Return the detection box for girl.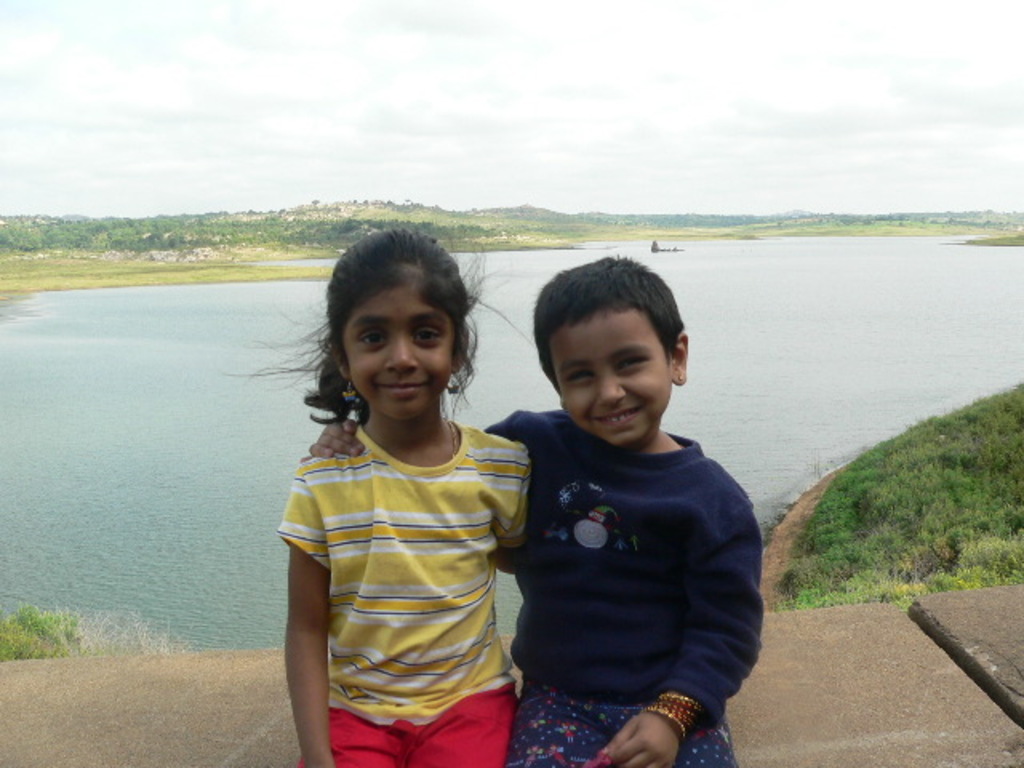
222, 229, 531, 766.
